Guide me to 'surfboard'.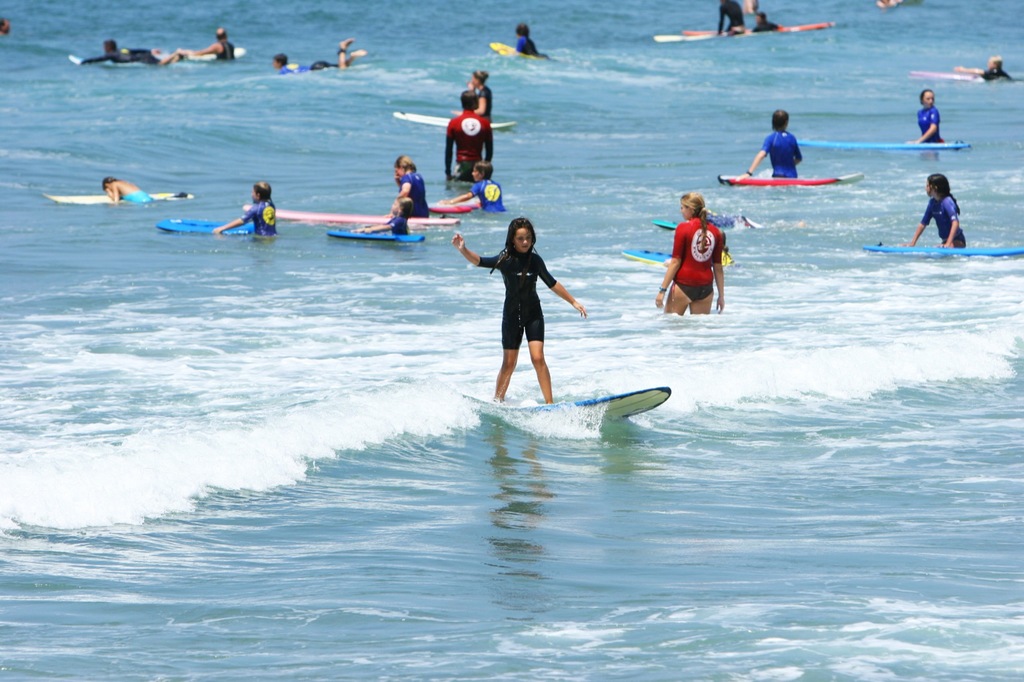
Guidance: {"x1": 66, "y1": 56, "x2": 154, "y2": 67}.
